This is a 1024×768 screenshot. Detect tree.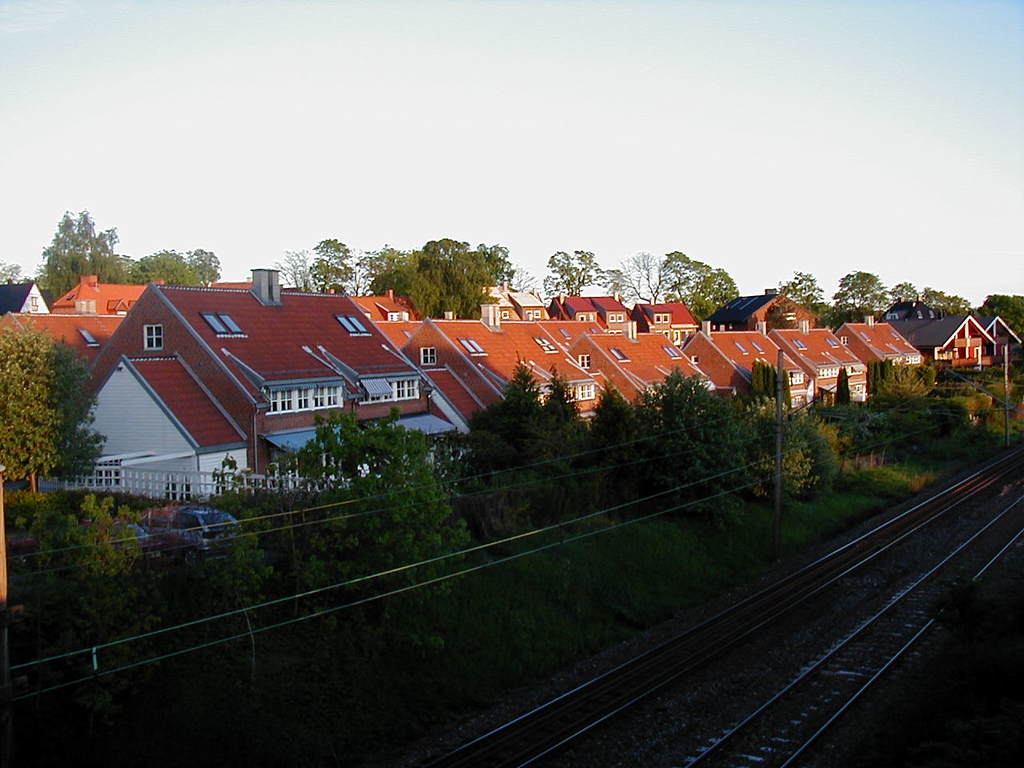
crop(599, 265, 631, 298).
